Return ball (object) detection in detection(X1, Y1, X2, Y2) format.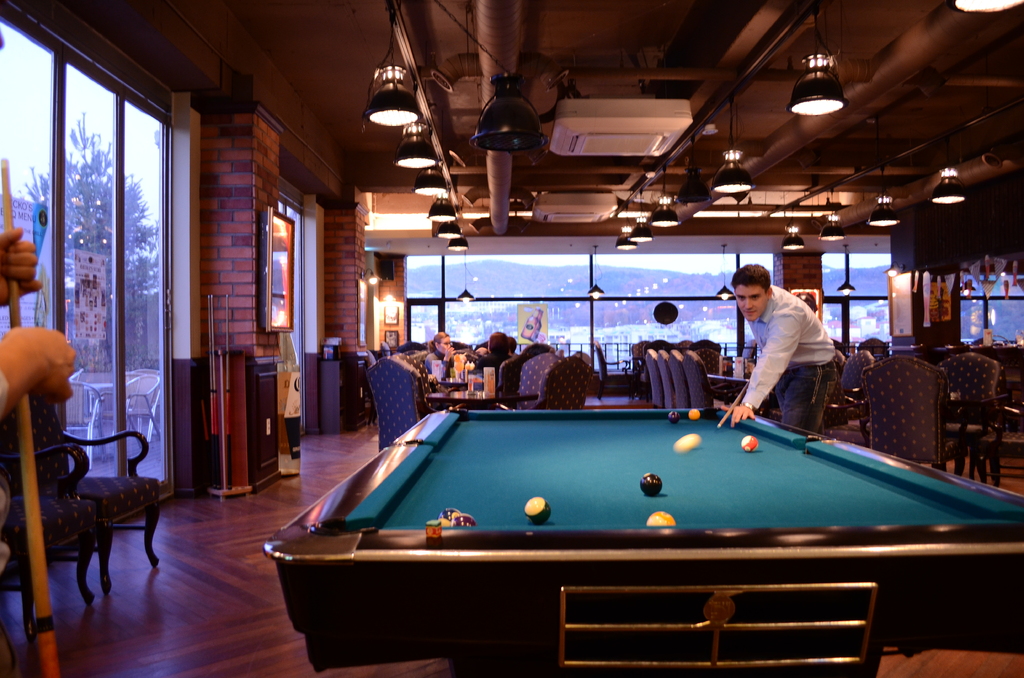
detection(668, 411, 681, 424).
